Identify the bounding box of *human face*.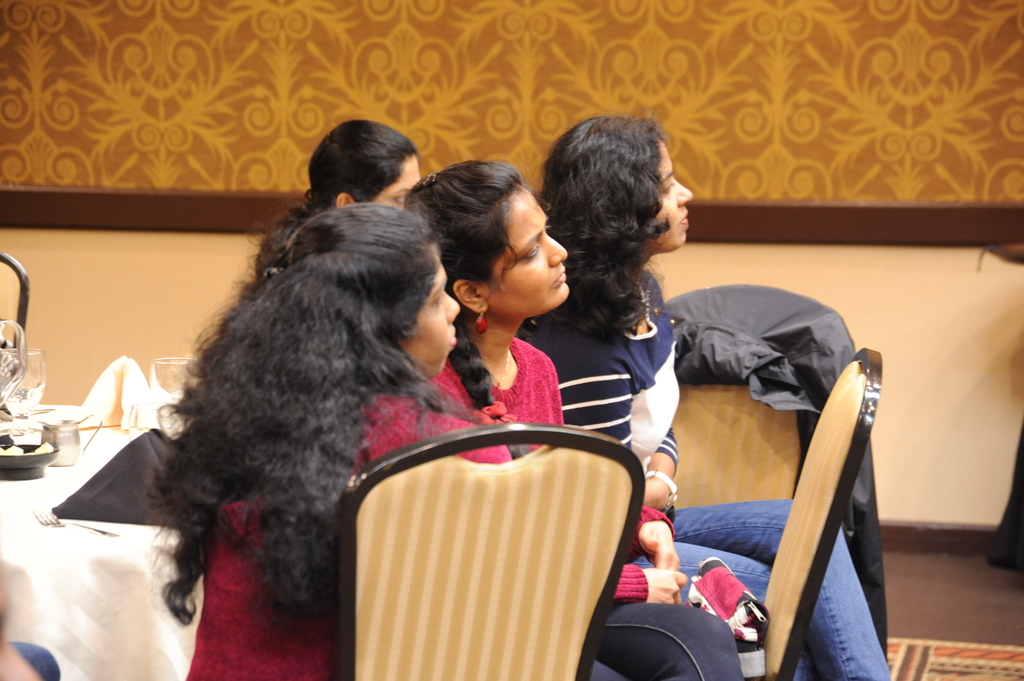
detection(488, 191, 570, 318).
